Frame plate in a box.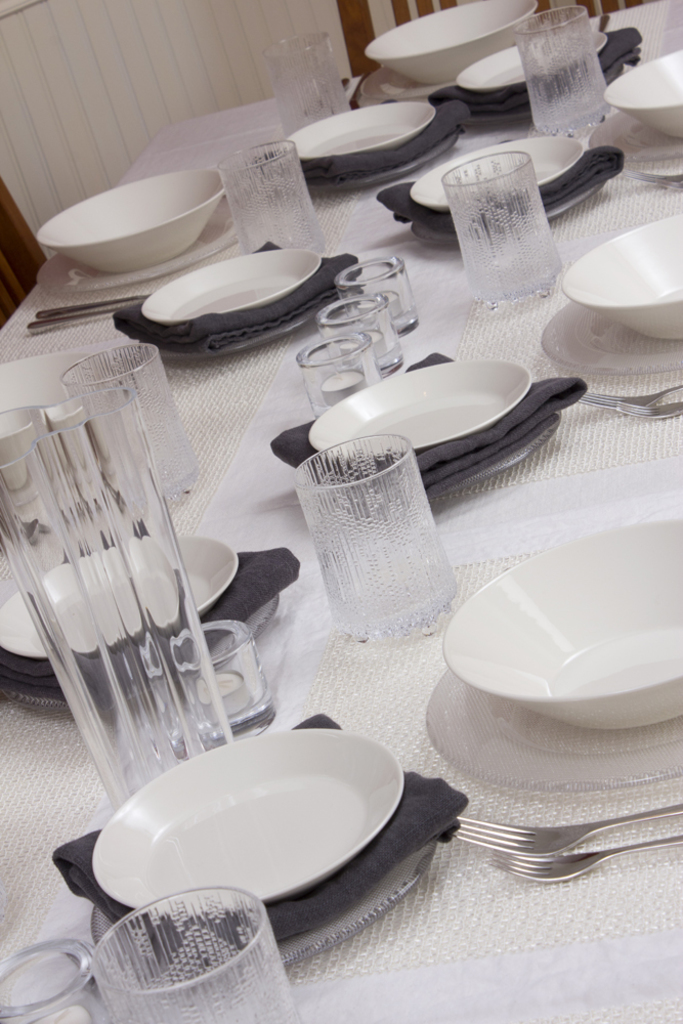
<region>413, 136, 588, 209</region>.
